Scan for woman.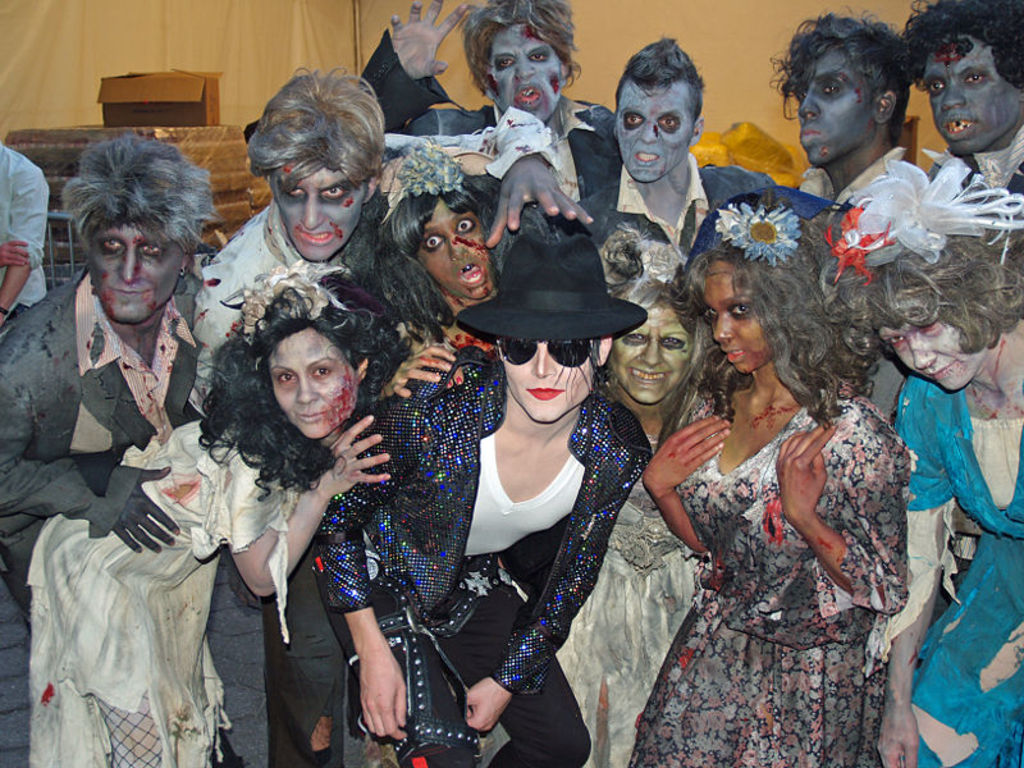
Scan result: locate(0, 133, 225, 767).
